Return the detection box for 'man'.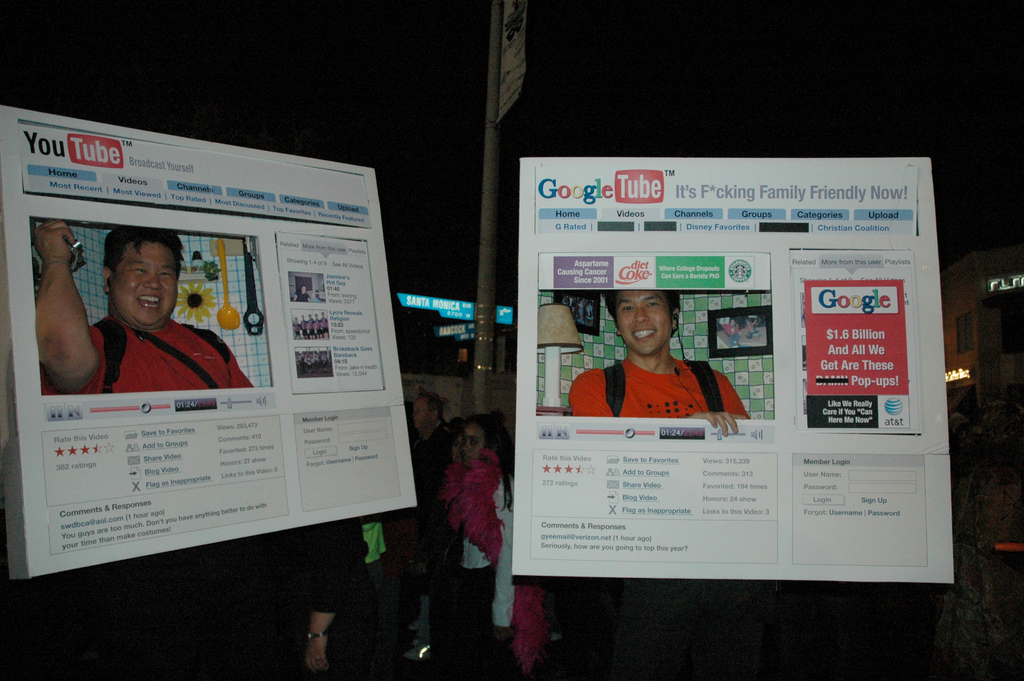
BBox(46, 228, 216, 407).
